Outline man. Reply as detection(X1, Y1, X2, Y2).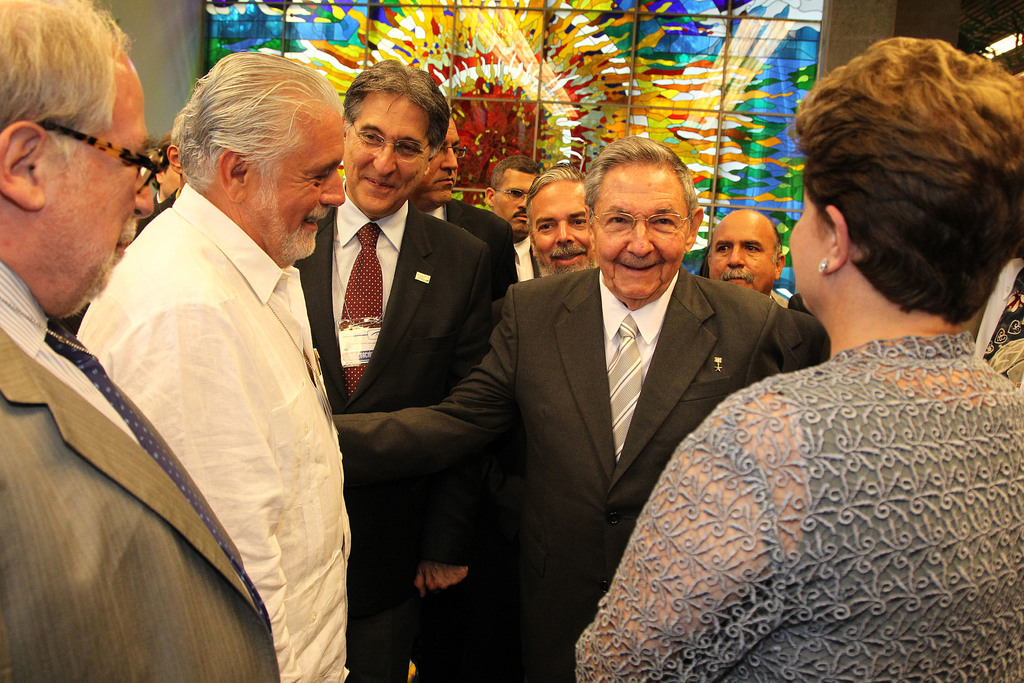
detection(409, 114, 518, 322).
